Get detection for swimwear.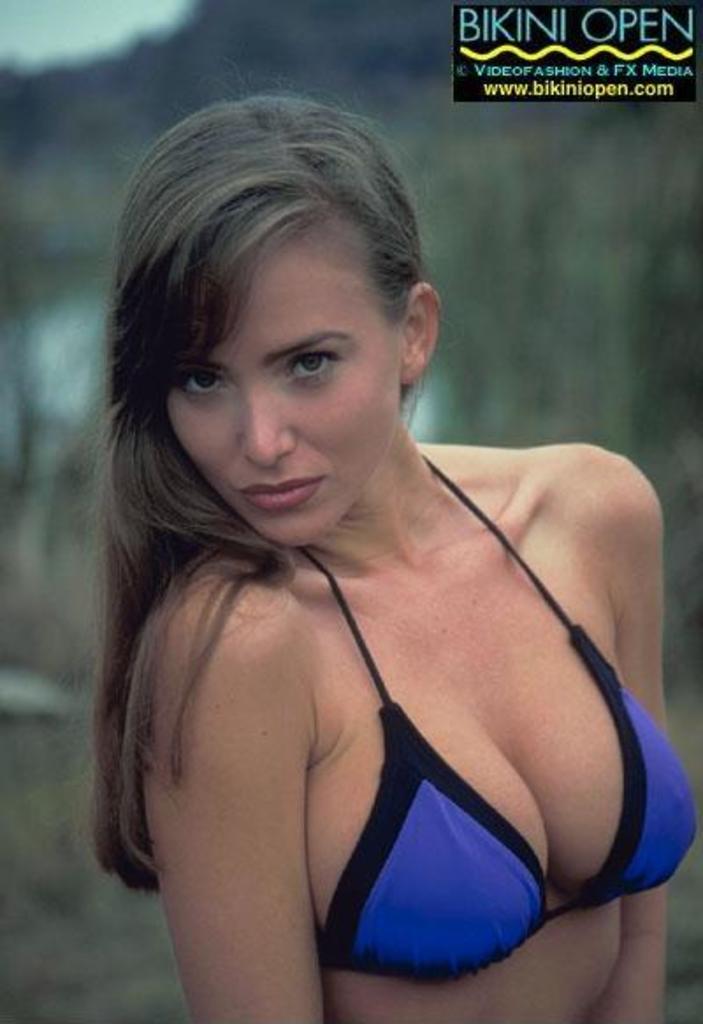
Detection: 306,439,701,999.
